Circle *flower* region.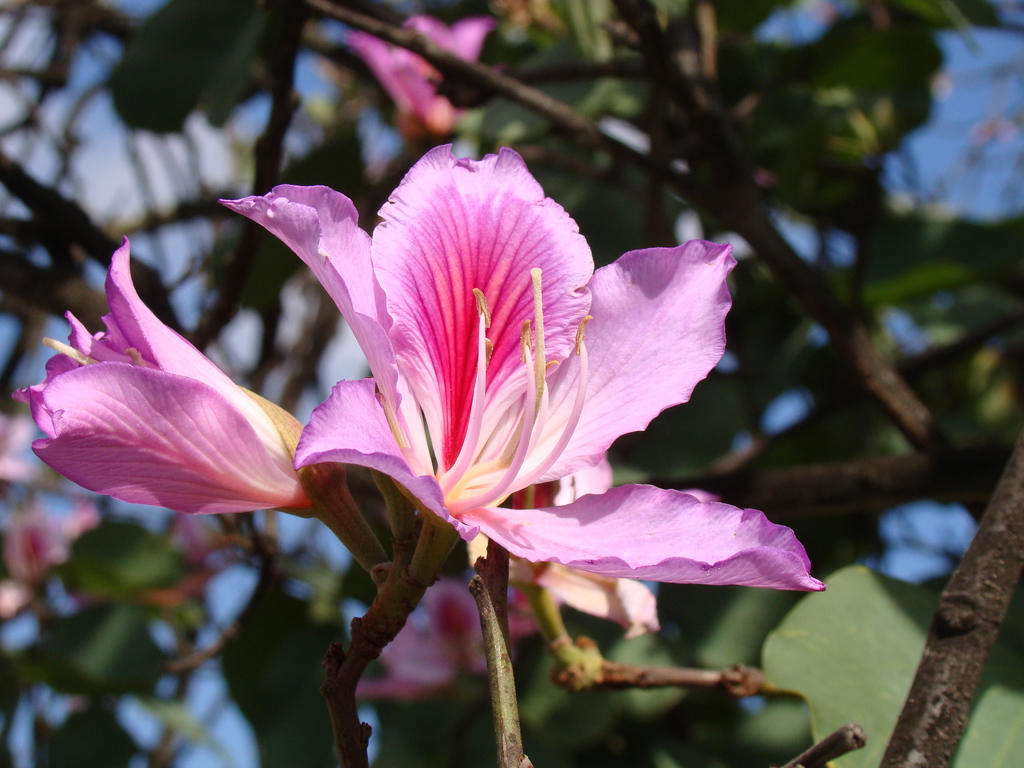
Region: locate(216, 141, 829, 593).
